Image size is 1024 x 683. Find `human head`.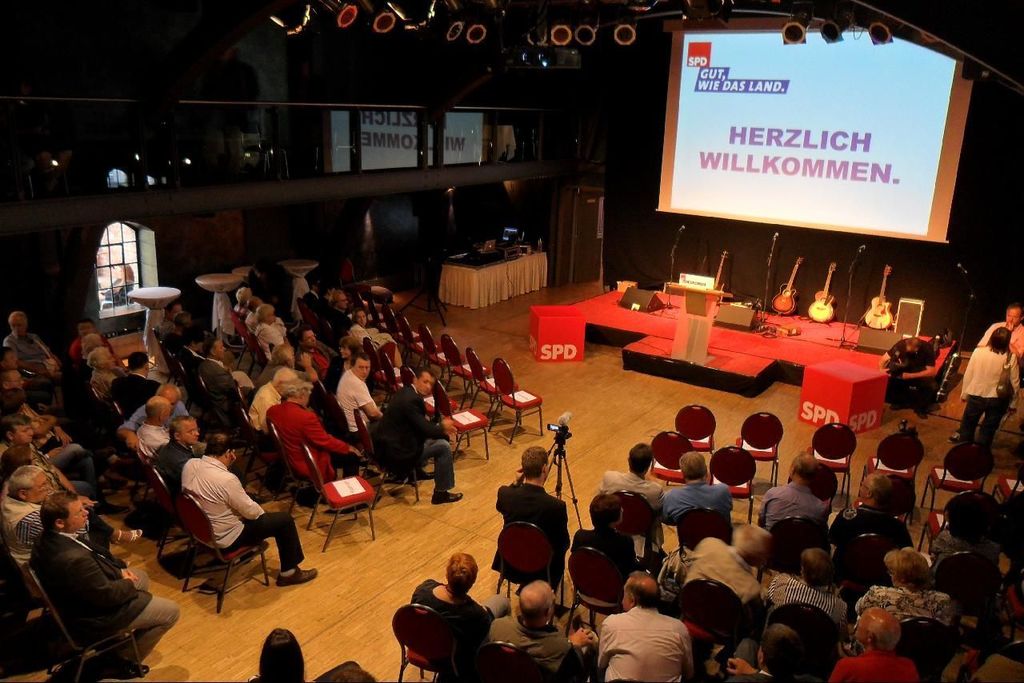
l=271, t=345, r=295, b=369.
